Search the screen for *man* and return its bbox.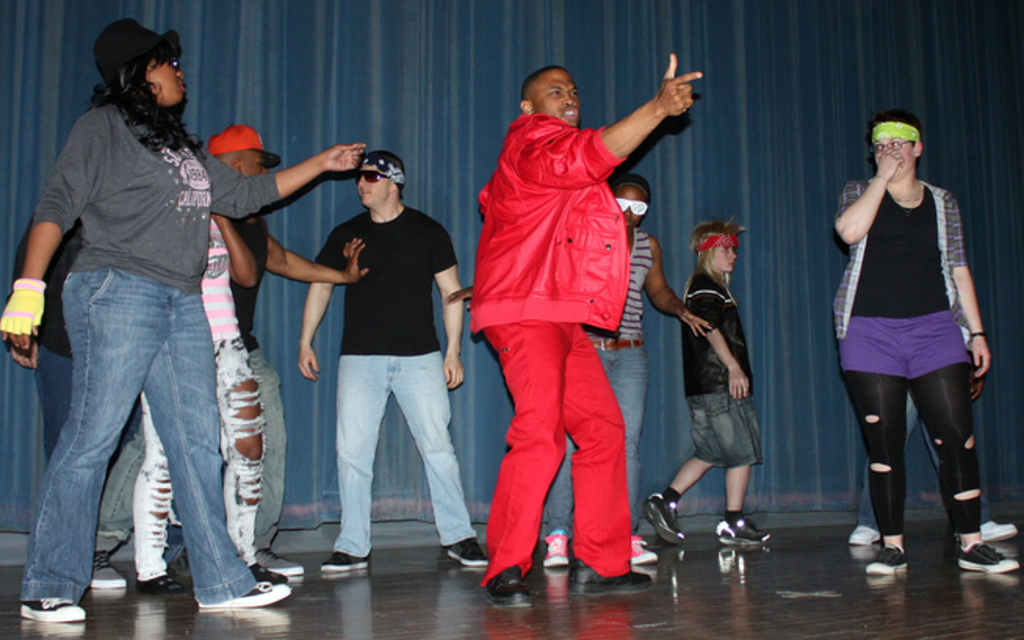
Found: box=[91, 119, 365, 582].
